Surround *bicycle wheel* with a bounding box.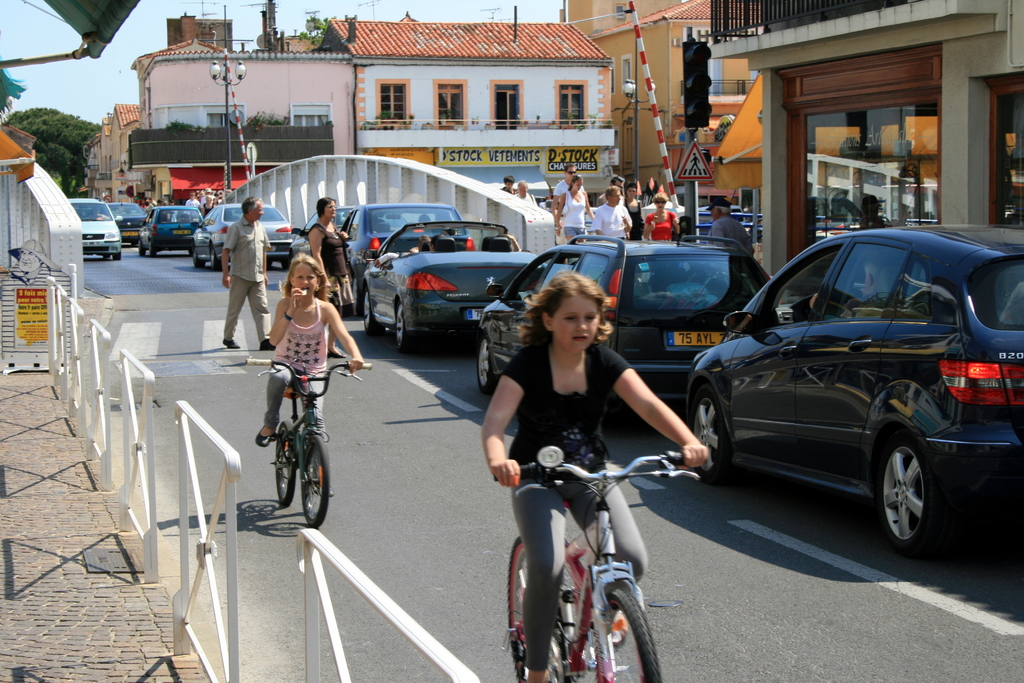
crop(271, 422, 299, 504).
